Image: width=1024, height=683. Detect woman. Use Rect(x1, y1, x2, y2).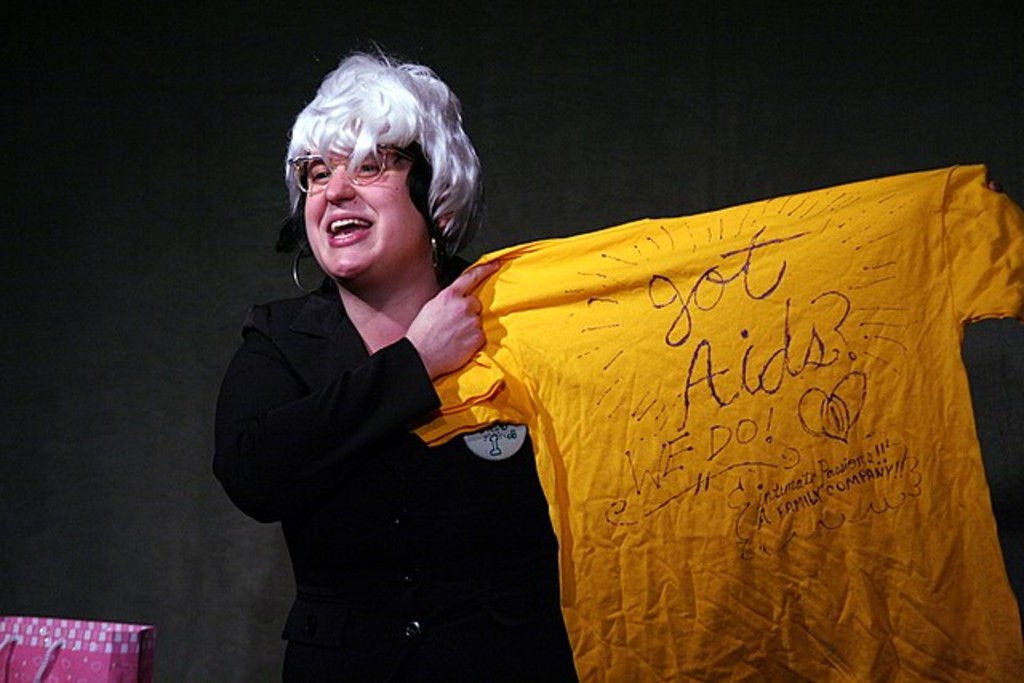
Rect(218, 37, 685, 680).
